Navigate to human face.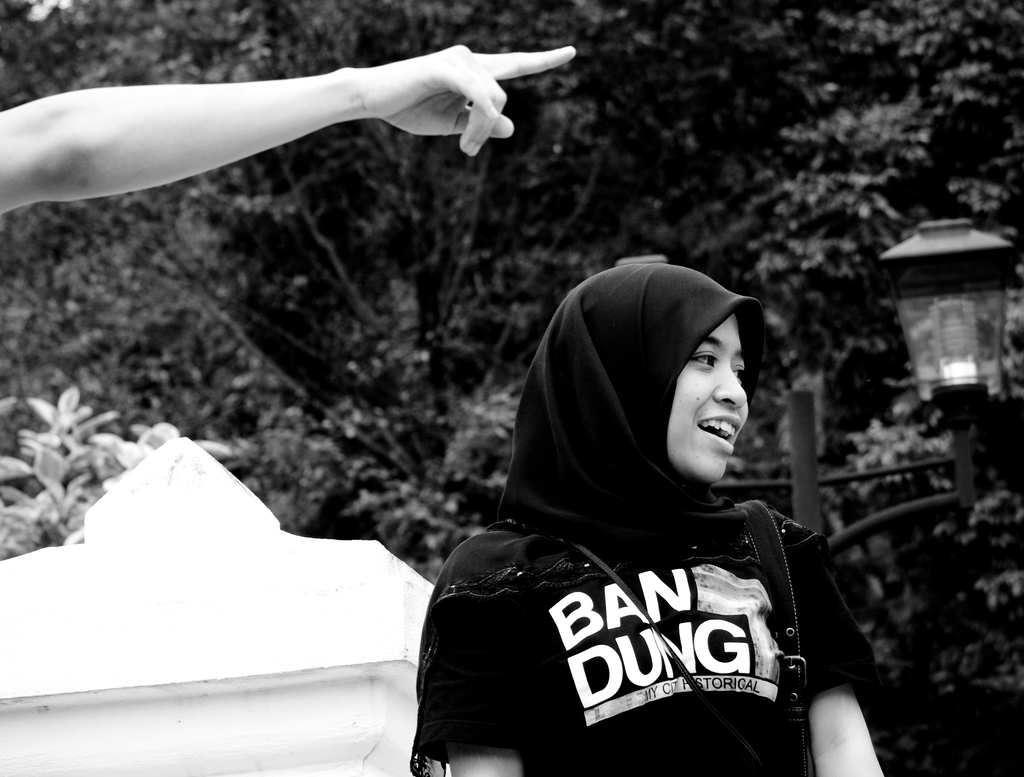
Navigation target: [left=667, top=313, right=749, bottom=490].
